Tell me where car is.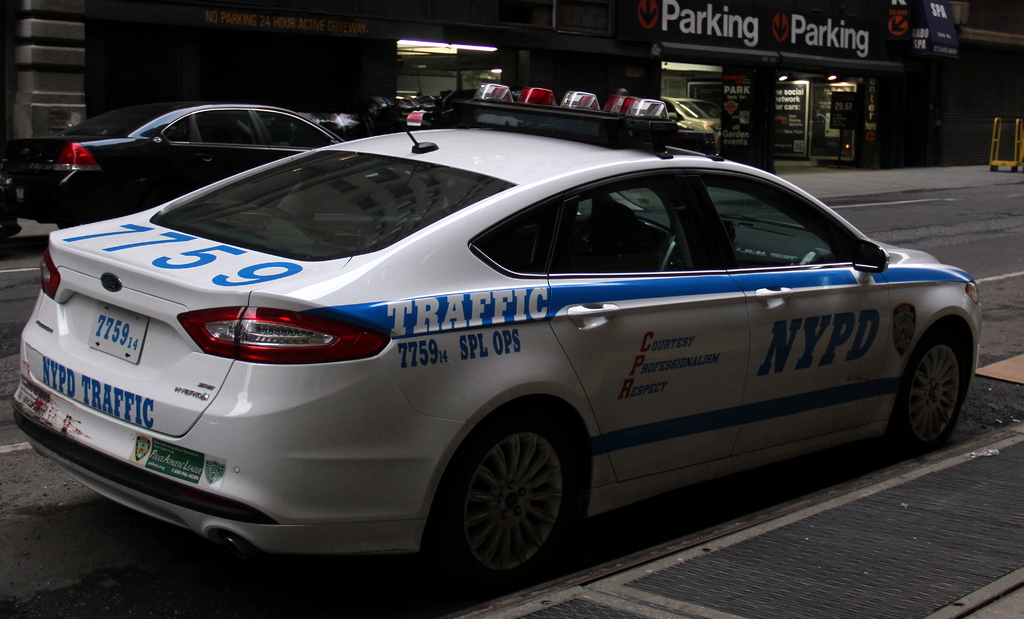
car is at [0,100,364,227].
